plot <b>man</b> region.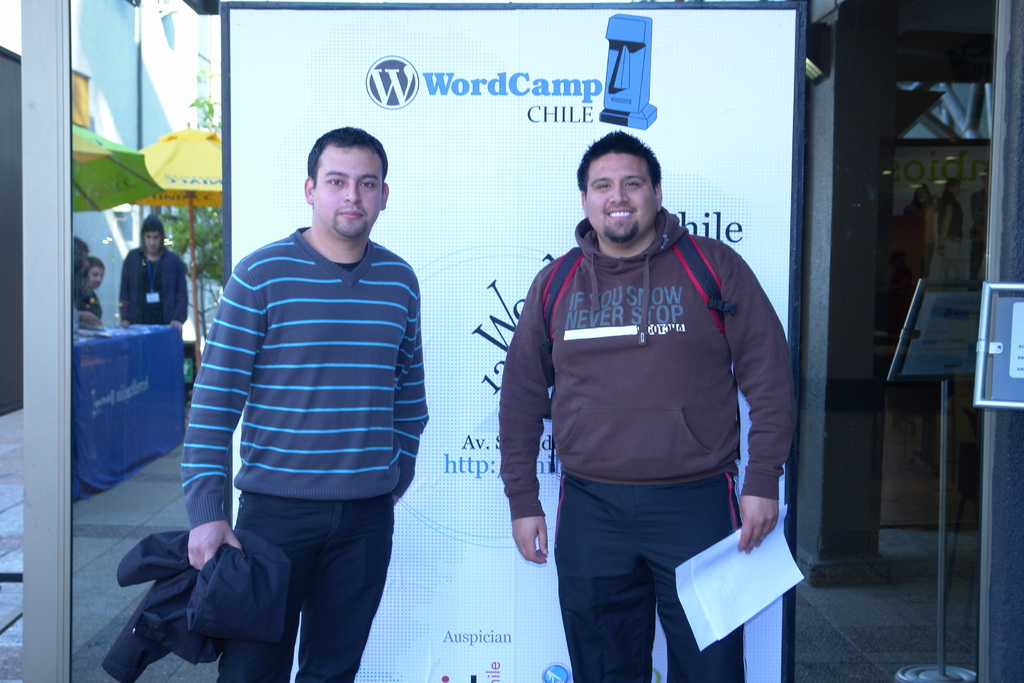
Plotted at box(141, 114, 449, 670).
